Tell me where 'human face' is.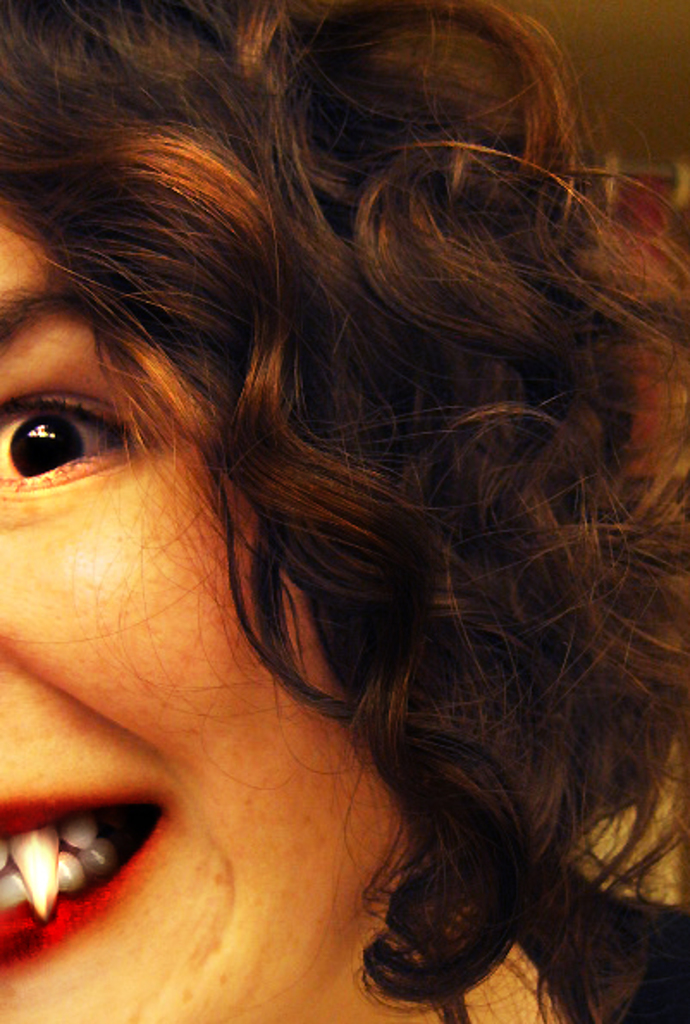
'human face' is at {"left": 0, "top": 198, "right": 427, "bottom": 1022}.
